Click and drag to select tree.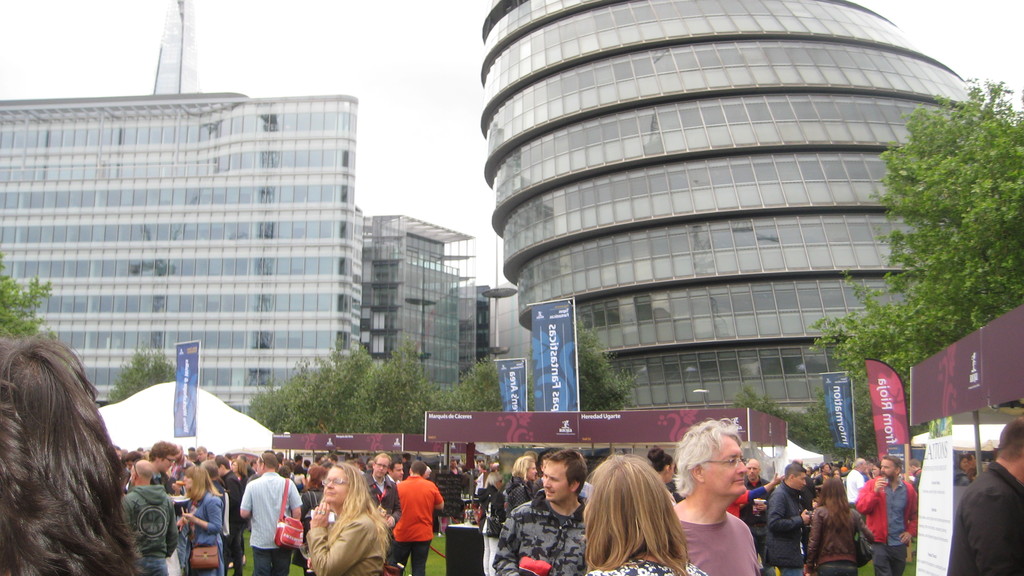
Selection: bbox(89, 346, 186, 412).
